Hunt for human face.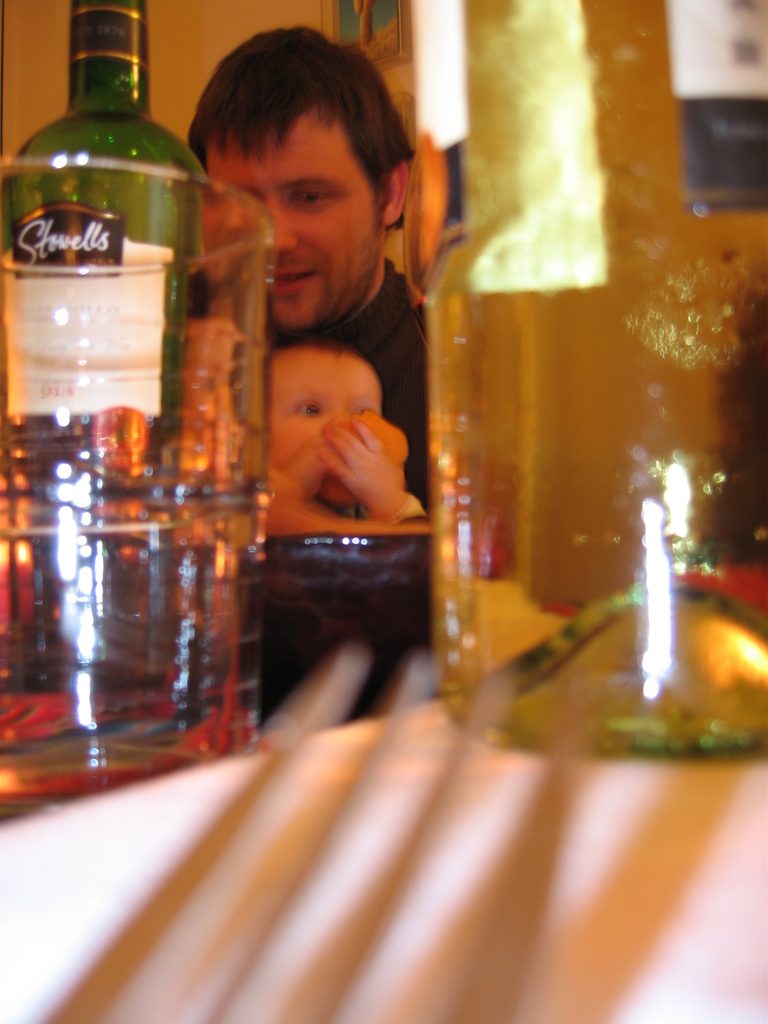
Hunted down at bbox(268, 348, 385, 479).
